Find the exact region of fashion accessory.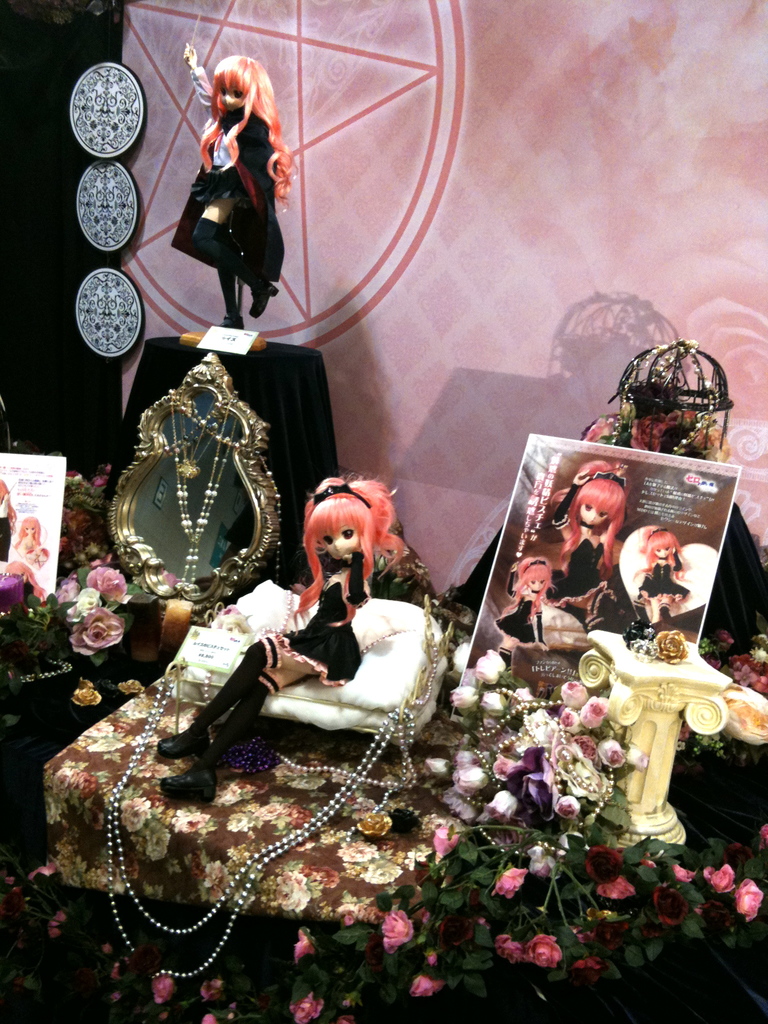
Exact region: (591,464,626,485).
